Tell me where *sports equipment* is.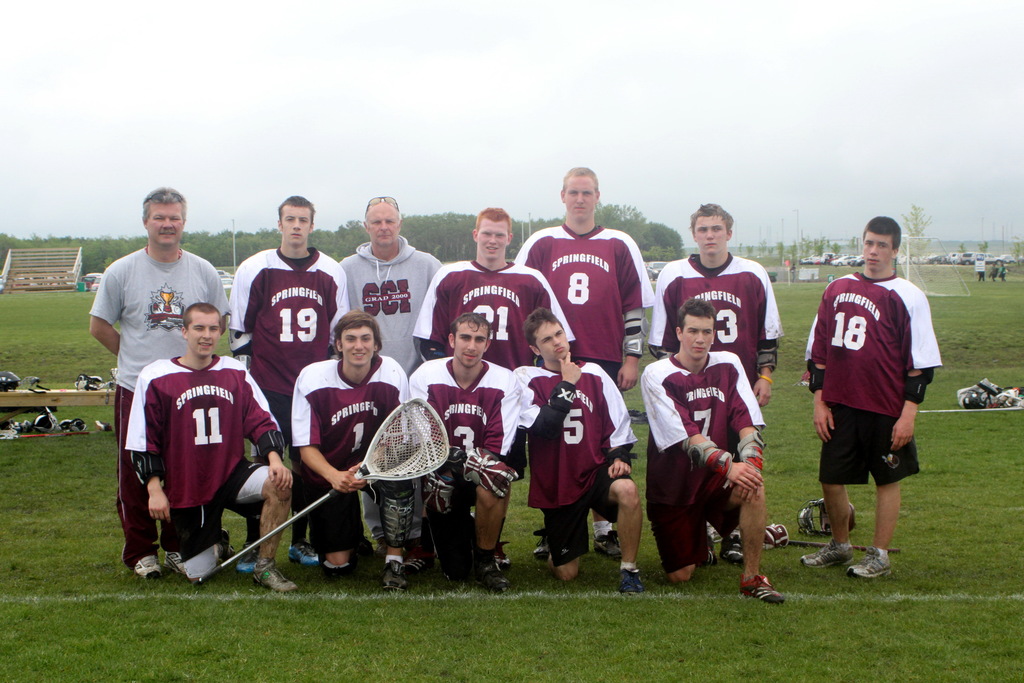
*sports equipment* is at (196, 393, 453, 589).
